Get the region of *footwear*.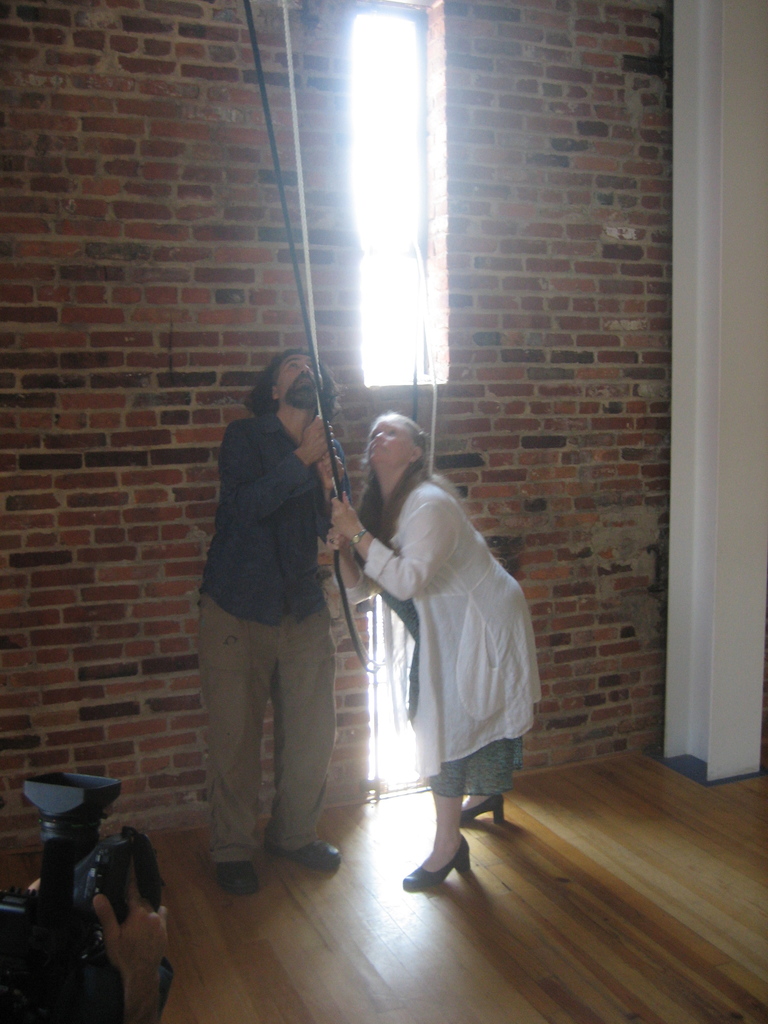
pyautogui.locateOnScreen(288, 836, 344, 870).
